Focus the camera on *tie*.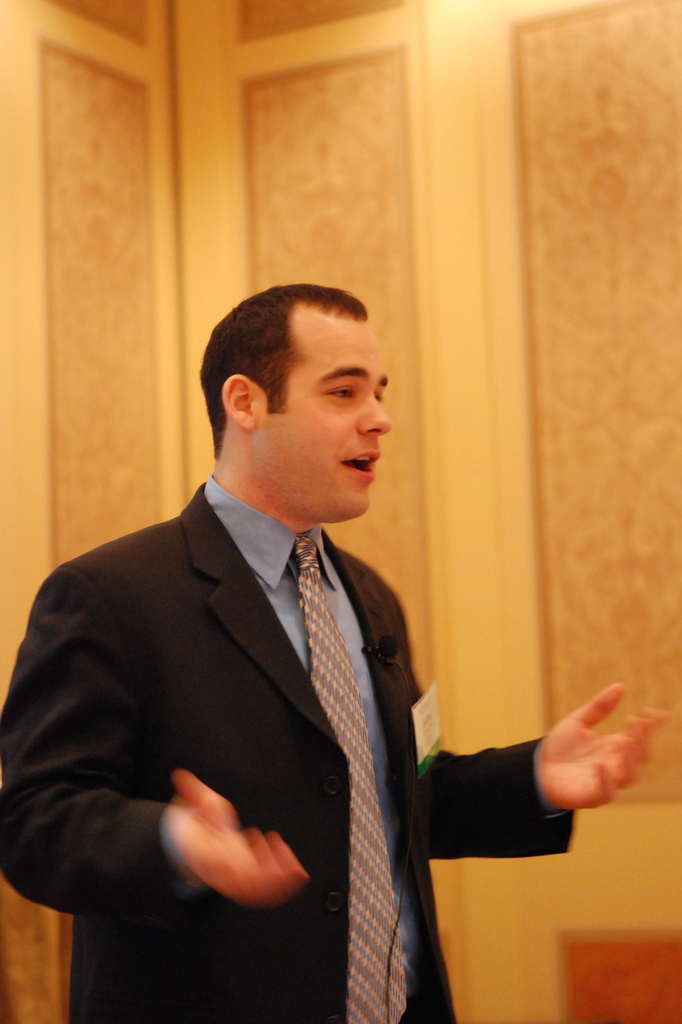
Focus region: [289, 529, 408, 1023].
